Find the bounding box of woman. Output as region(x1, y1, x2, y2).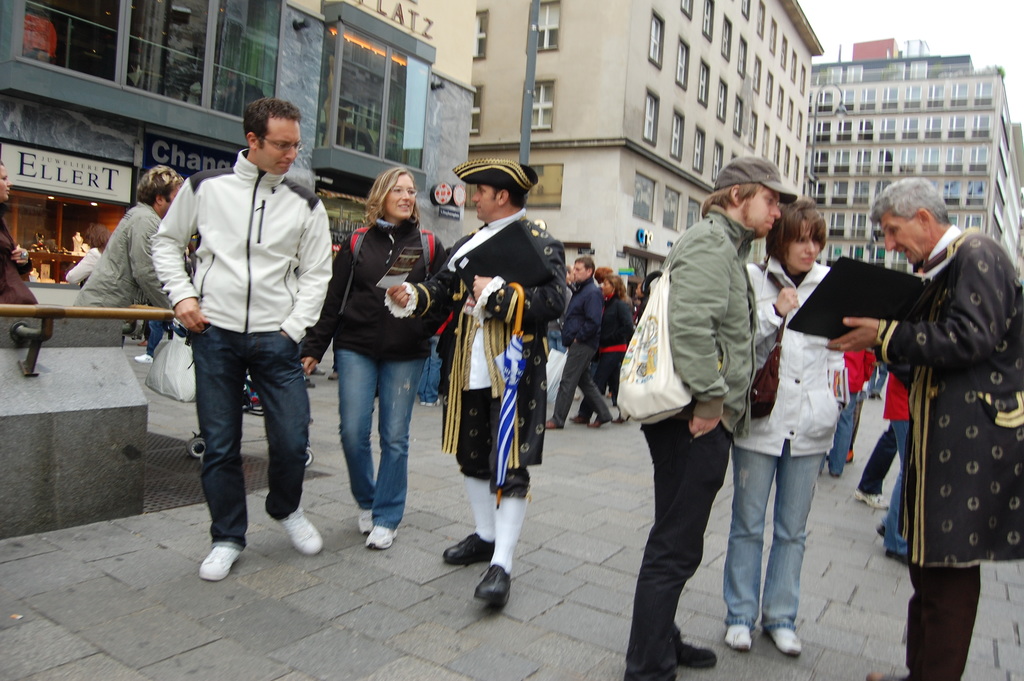
region(309, 170, 435, 580).
